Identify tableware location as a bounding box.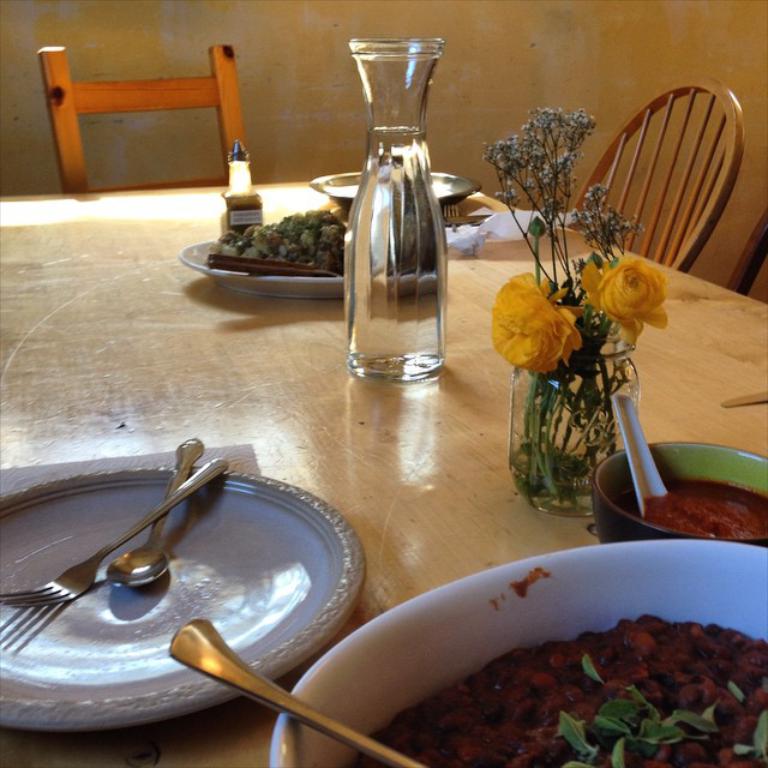
Rect(445, 204, 460, 218).
